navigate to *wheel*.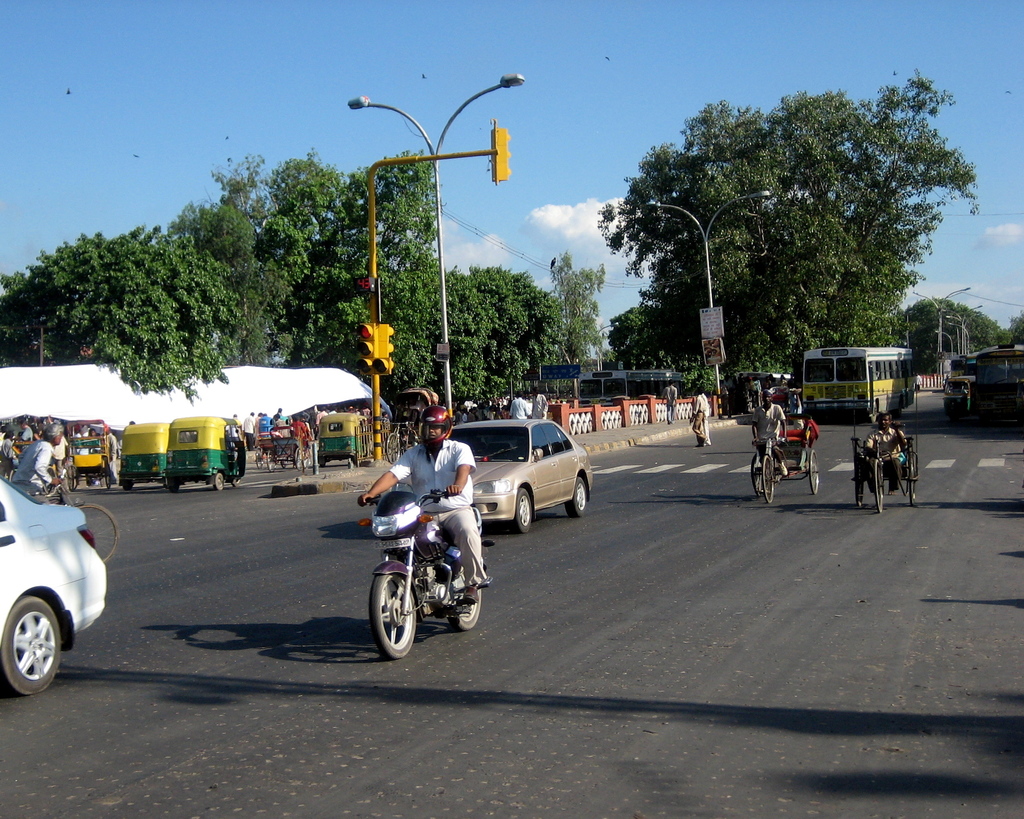
Navigation target: bbox=(565, 472, 588, 516).
